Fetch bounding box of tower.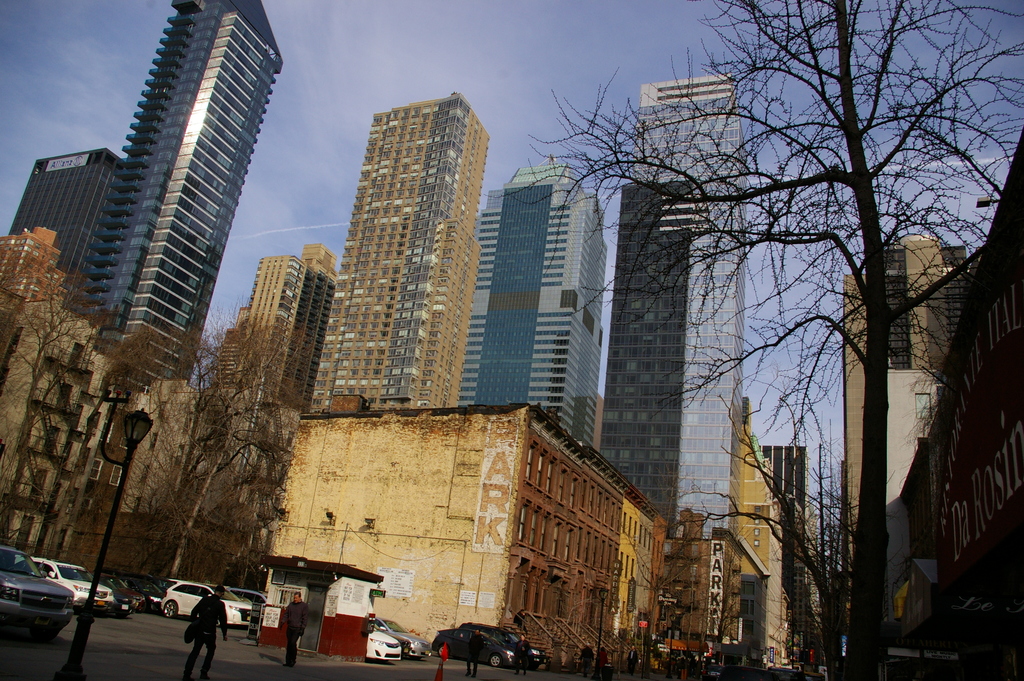
Bbox: 280, 67, 502, 439.
